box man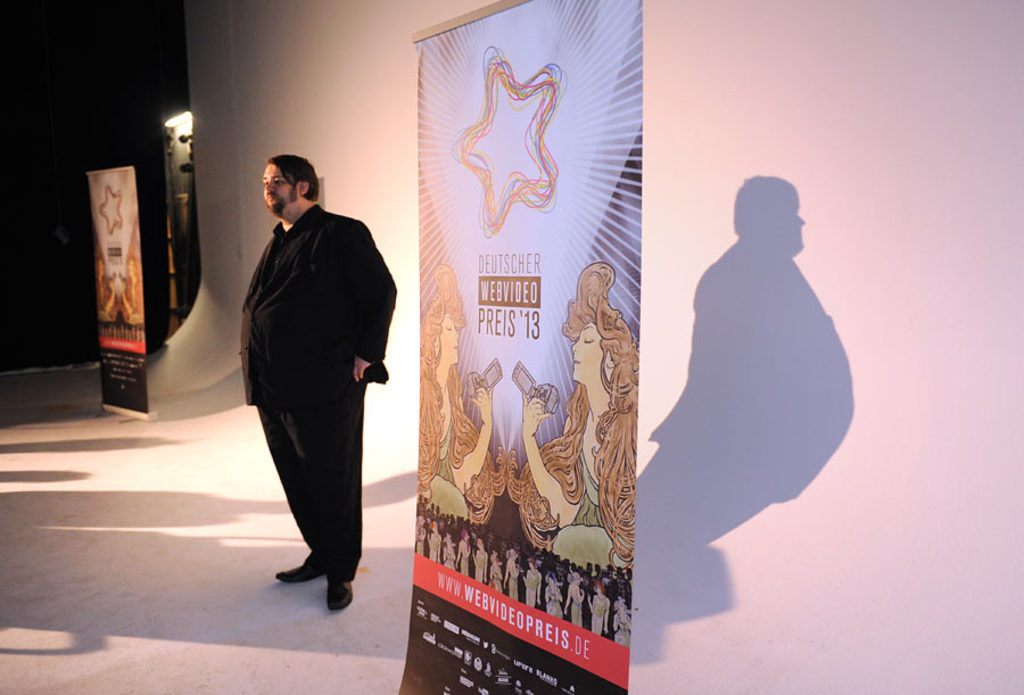
left=236, top=151, right=400, bottom=615
